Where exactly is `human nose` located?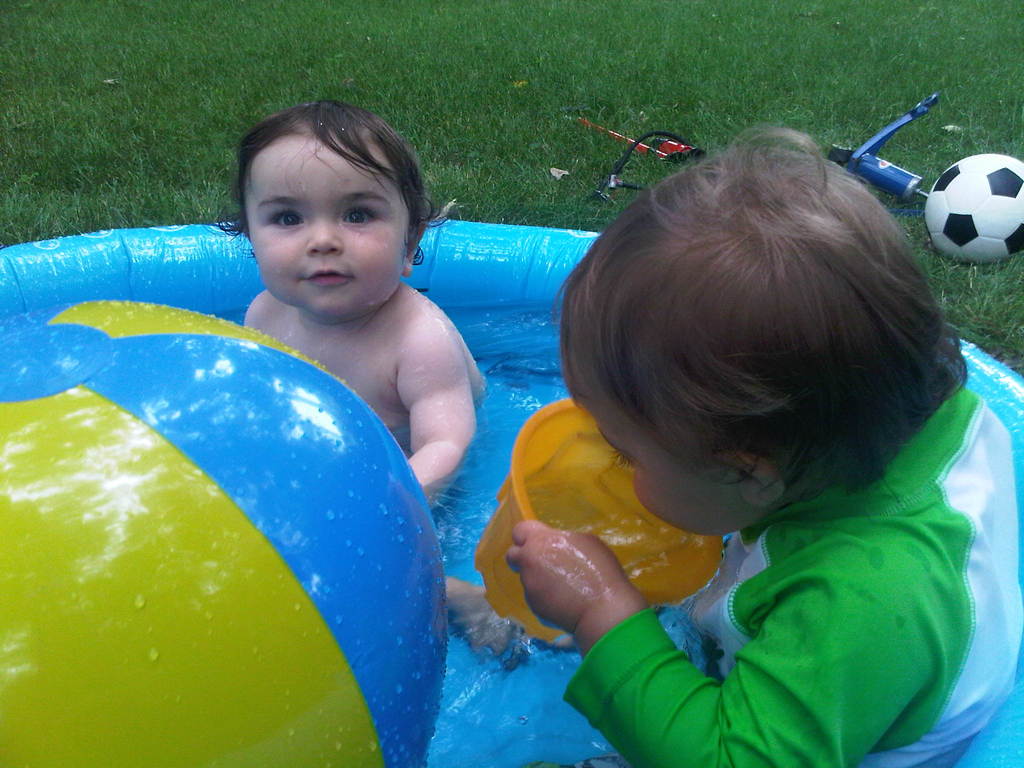
Its bounding box is <box>308,211,339,255</box>.
